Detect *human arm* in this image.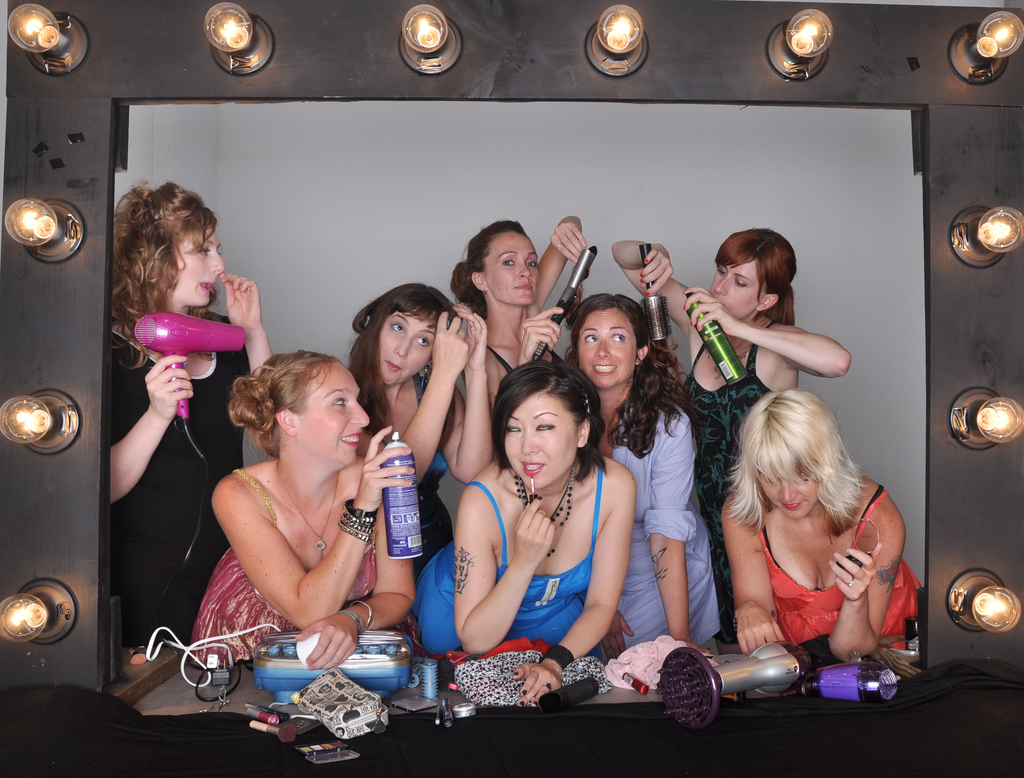
Detection: (x1=716, y1=494, x2=796, y2=654).
